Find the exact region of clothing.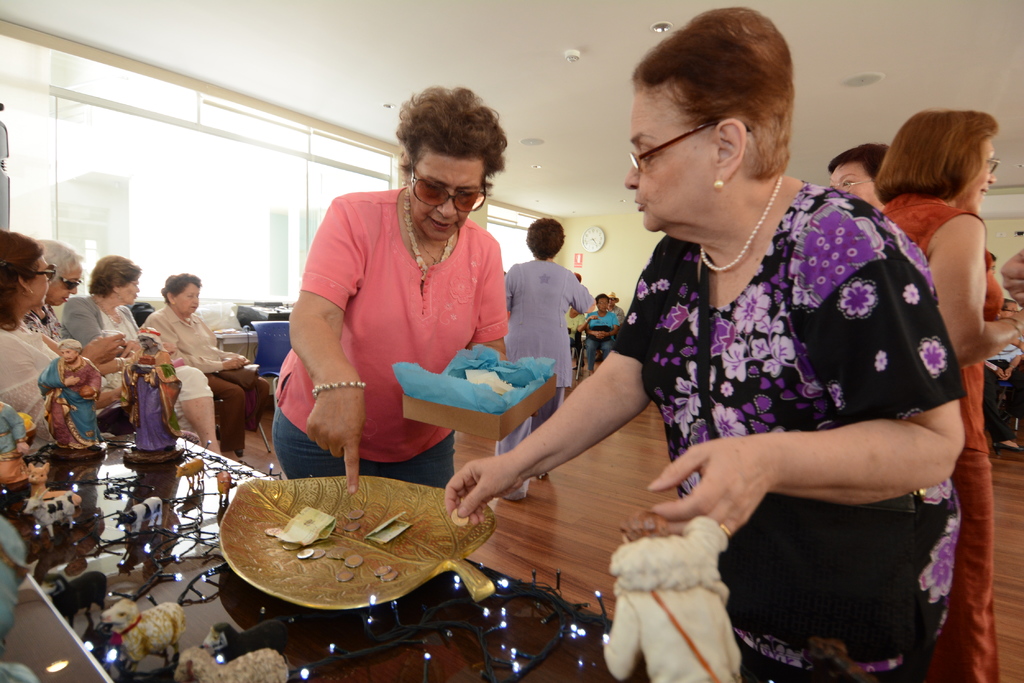
Exact region: [0,323,55,429].
